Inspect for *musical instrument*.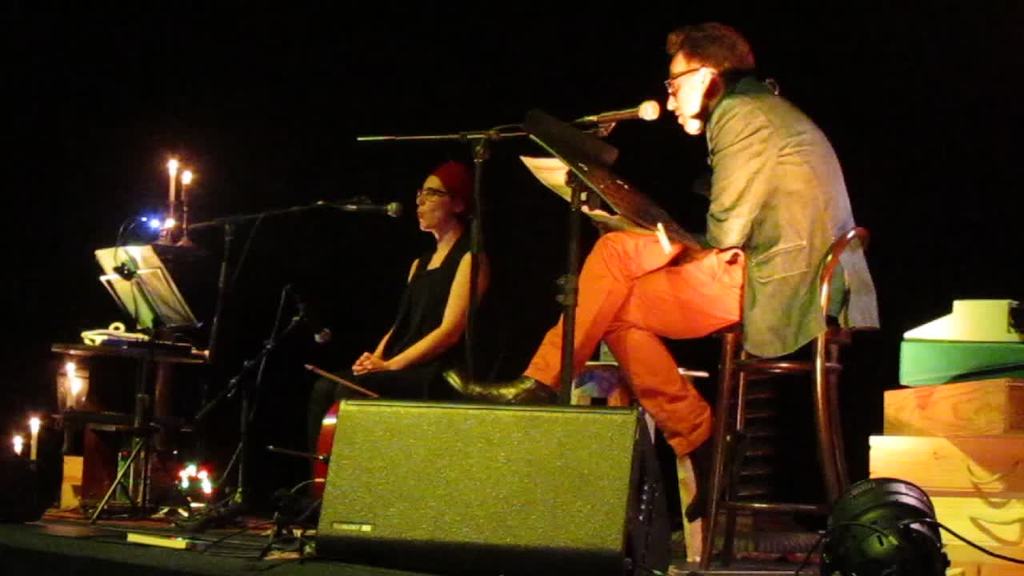
Inspection: [x1=308, y1=402, x2=338, y2=502].
